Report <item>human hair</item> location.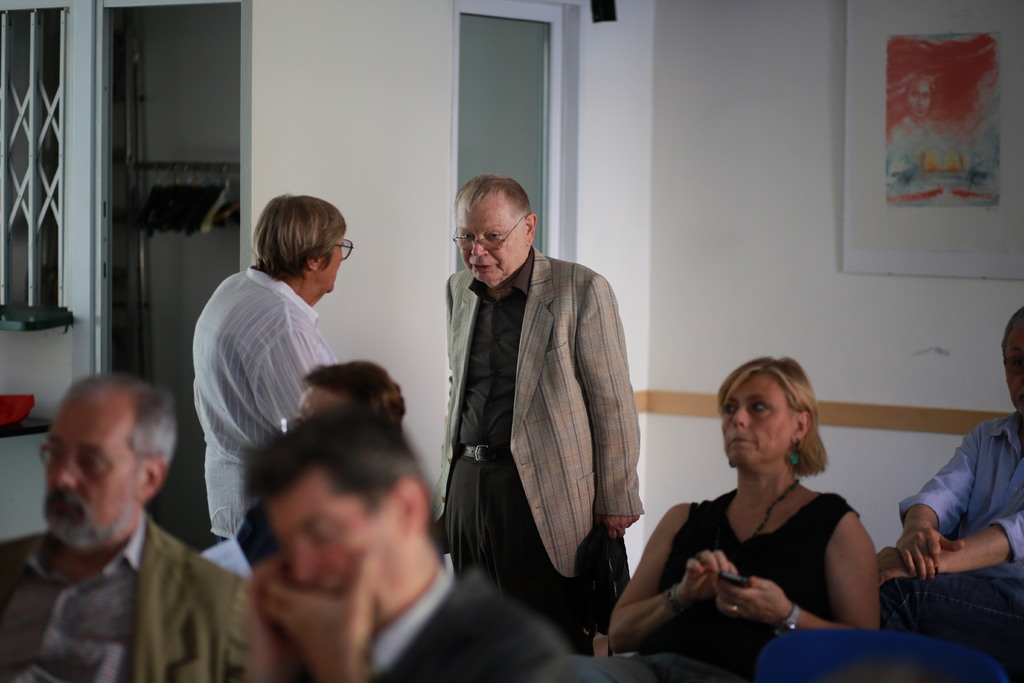
Report: [721,353,828,477].
